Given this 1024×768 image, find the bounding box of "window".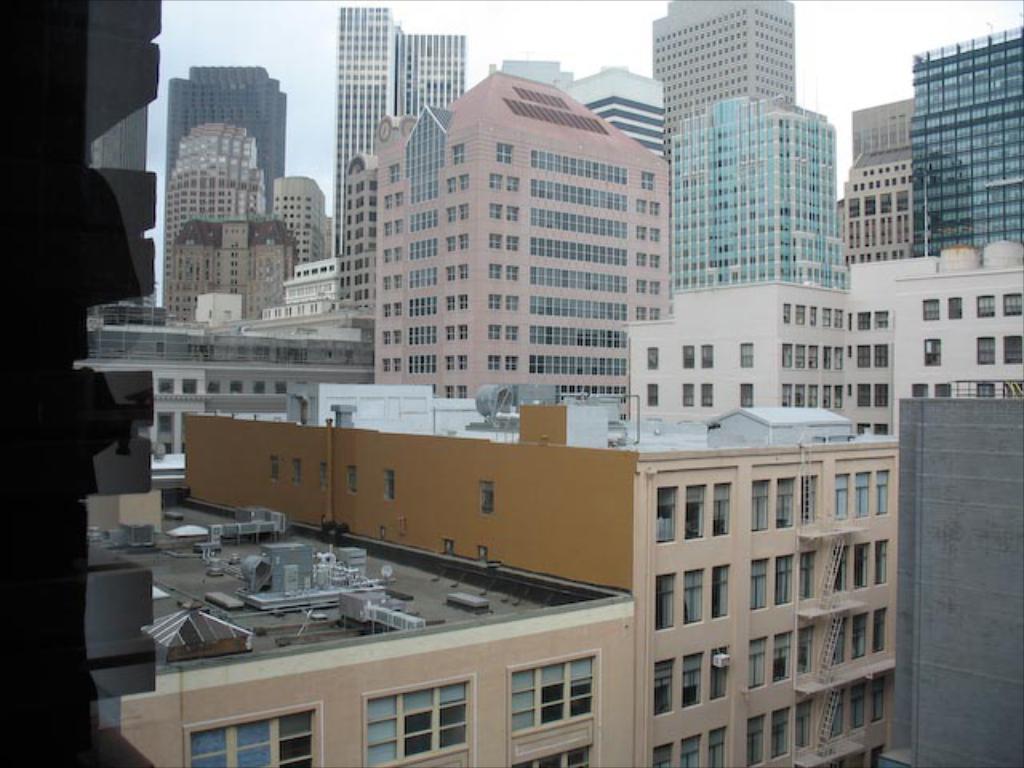
box(382, 355, 402, 371).
